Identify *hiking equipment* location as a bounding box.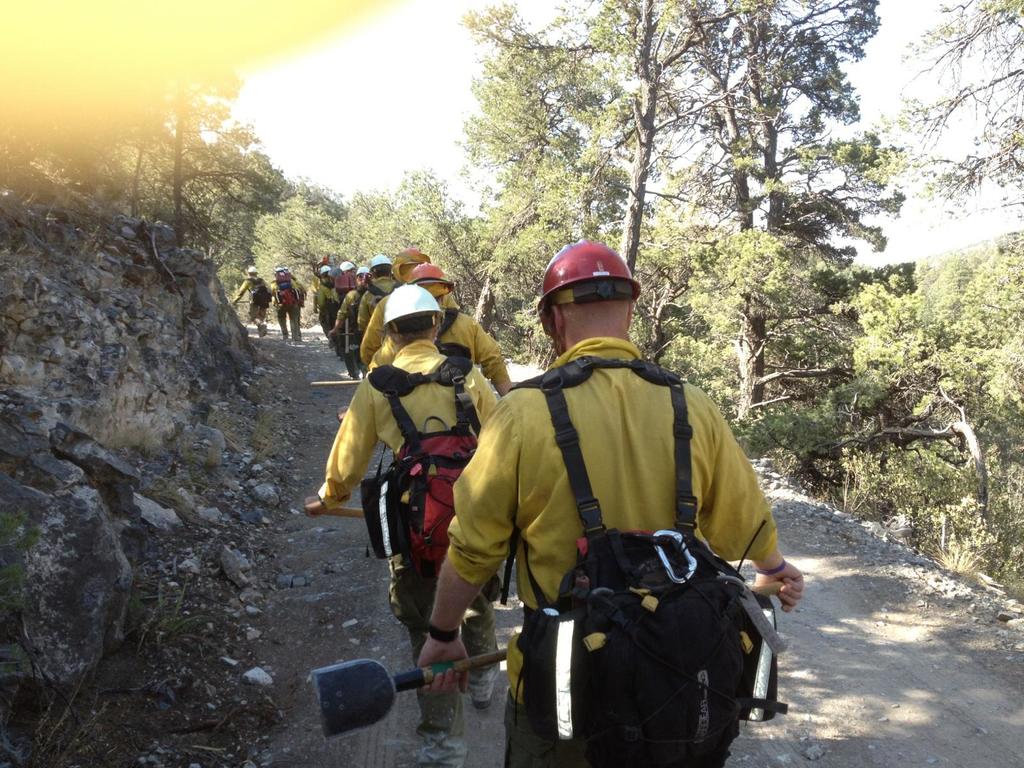
{"x1": 248, "y1": 267, "x2": 260, "y2": 273}.
